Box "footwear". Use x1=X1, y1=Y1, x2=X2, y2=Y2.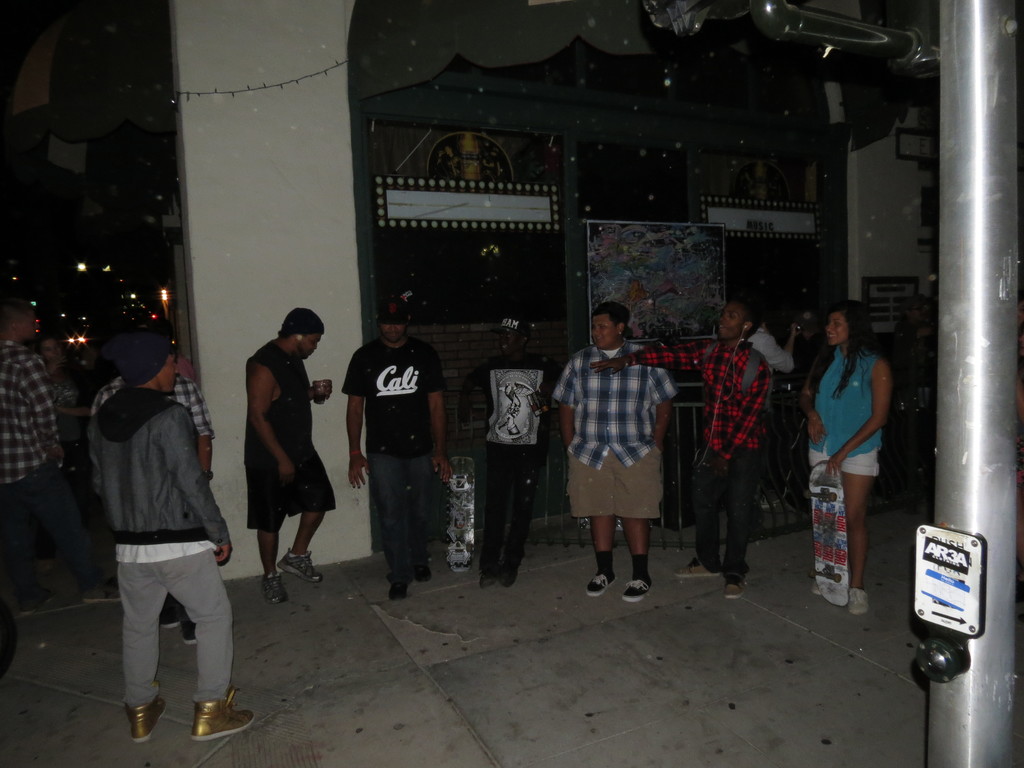
x1=410, y1=564, x2=433, y2=585.
